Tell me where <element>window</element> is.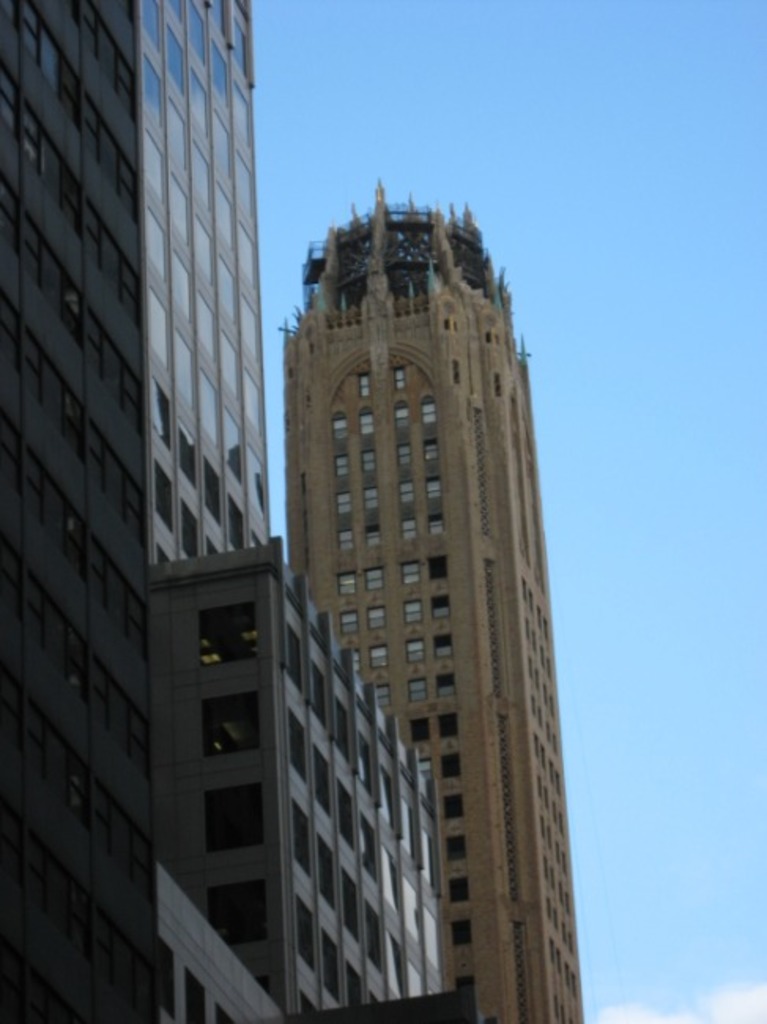
<element>window</element> is at (x1=329, y1=411, x2=345, y2=436).
